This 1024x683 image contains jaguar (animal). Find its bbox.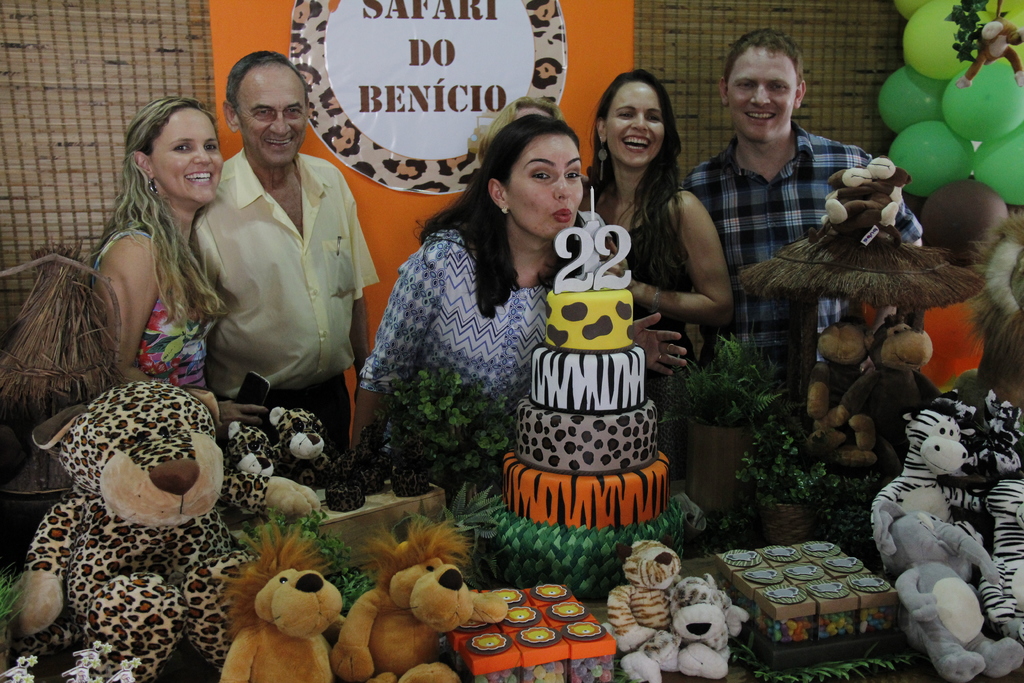
box(264, 404, 323, 493).
